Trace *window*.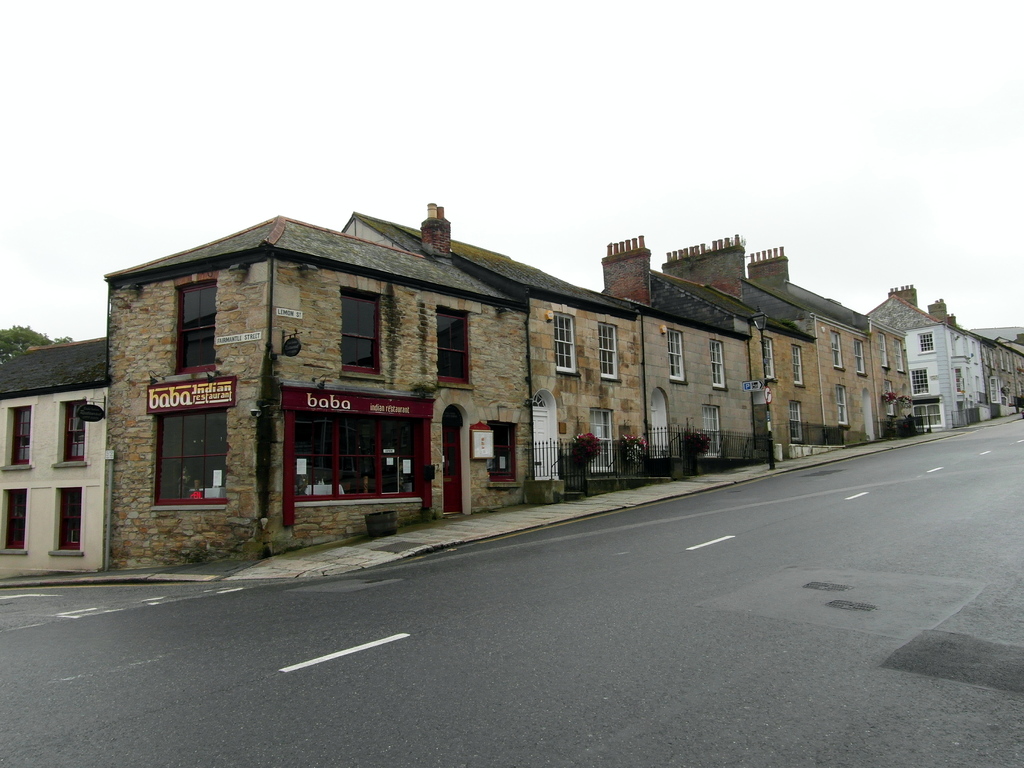
Traced to region(168, 270, 231, 381).
